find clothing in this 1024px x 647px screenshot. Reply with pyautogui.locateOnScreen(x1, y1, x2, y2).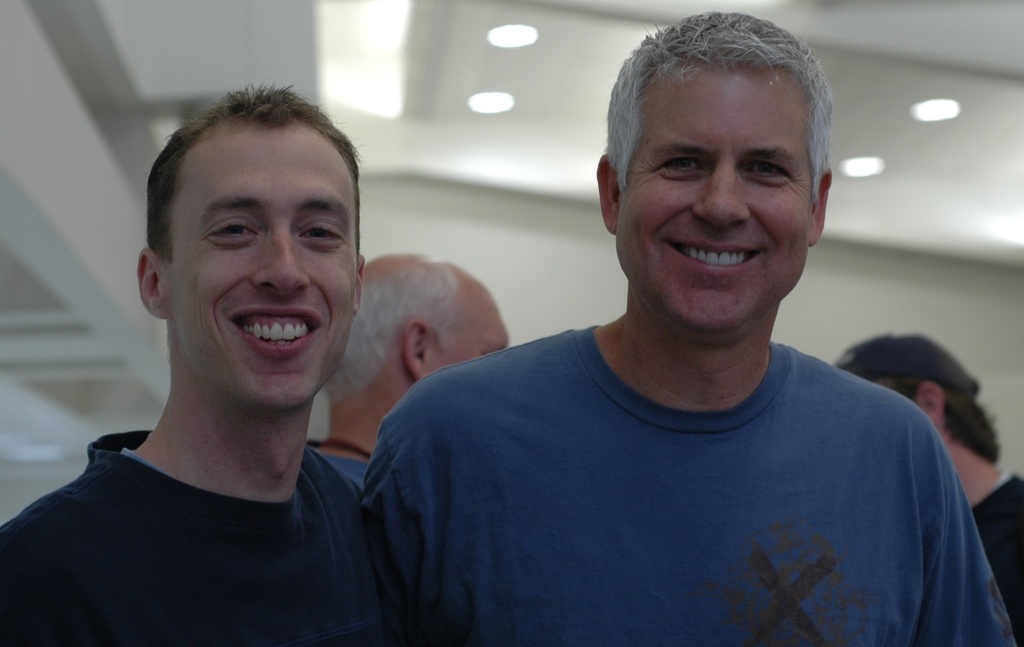
pyautogui.locateOnScreen(968, 473, 1023, 642).
